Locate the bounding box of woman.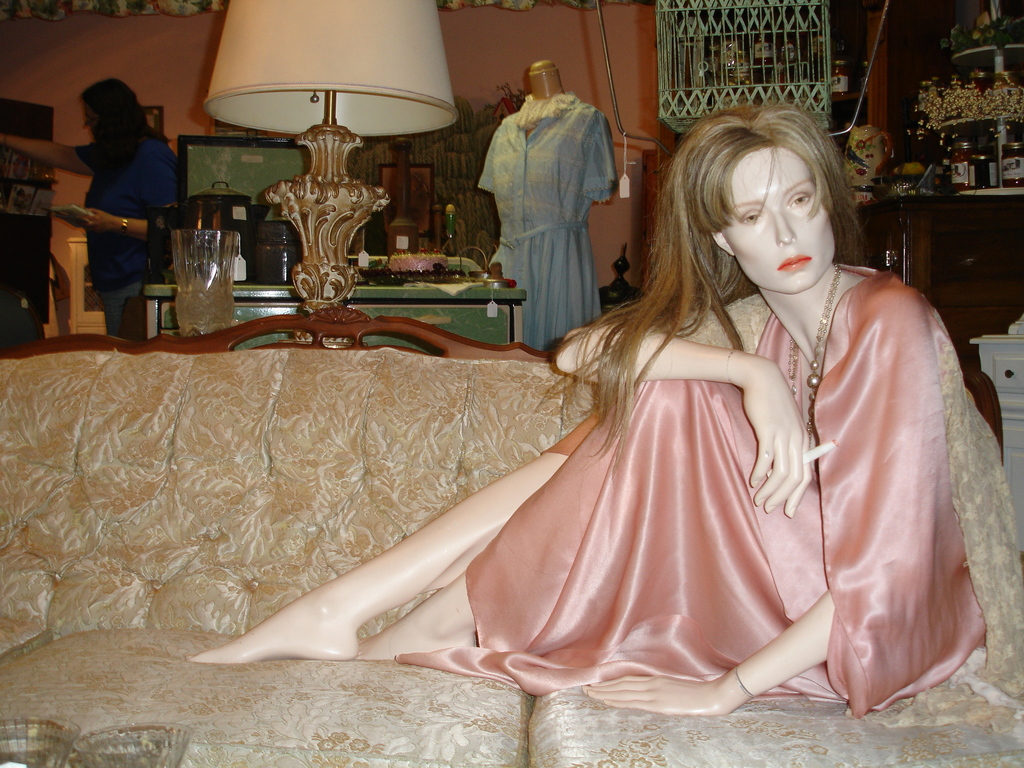
Bounding box: {"left": 198, "top": 91, "right": 1023, "bottom": 712}.
